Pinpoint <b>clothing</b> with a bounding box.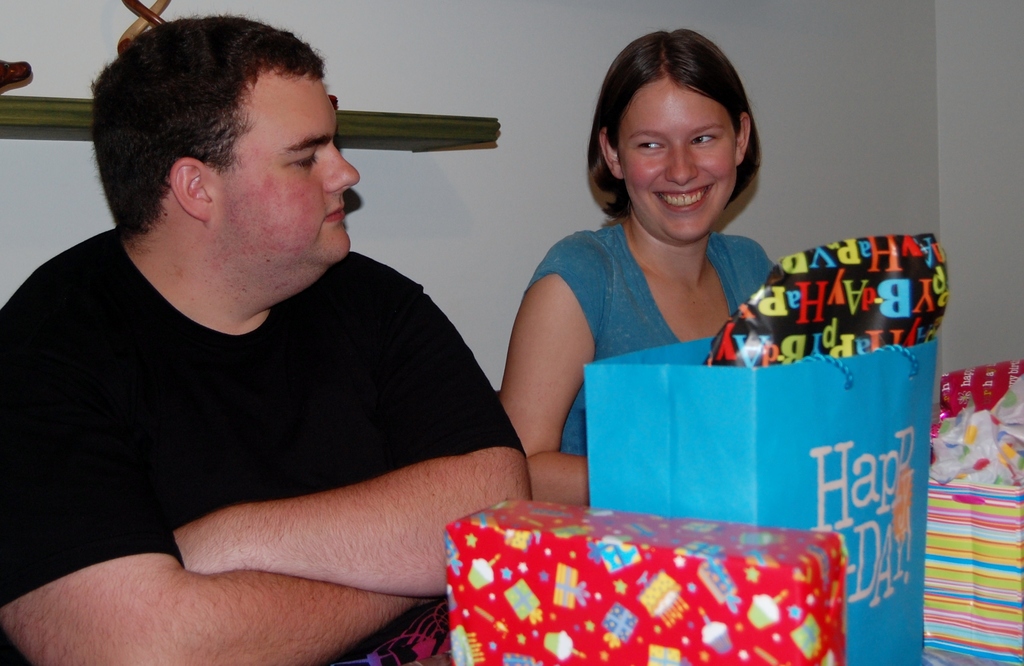
{"x1": 0, "y1": 223, "x2": 524, "y2": 665}.
